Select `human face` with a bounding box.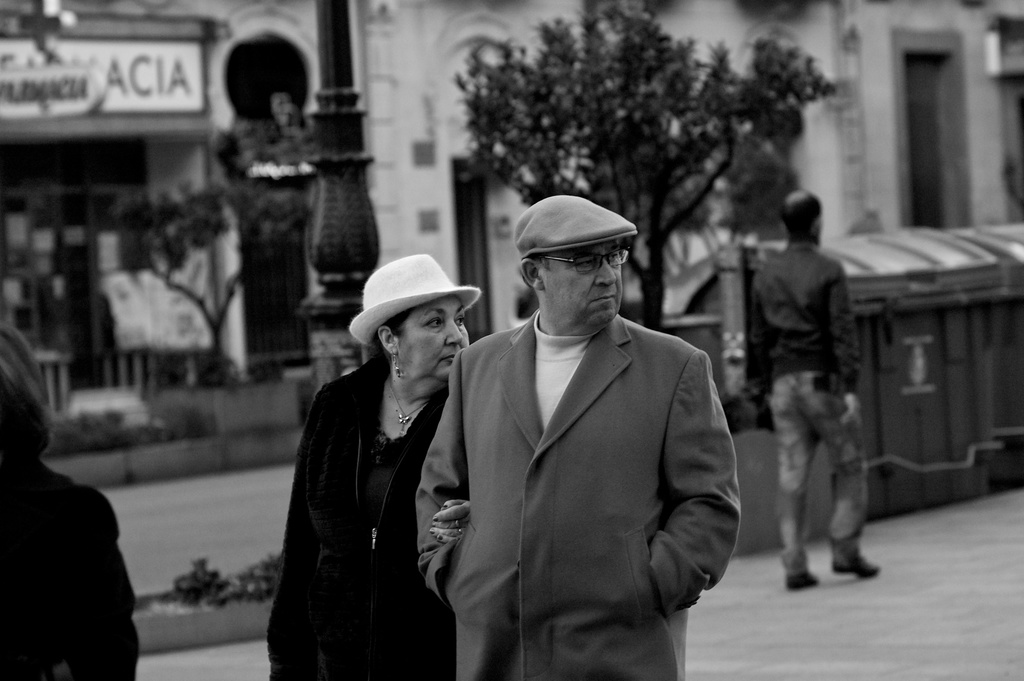
{"left": 540, "top": 234, "right": 623, "bottom": 329}.
